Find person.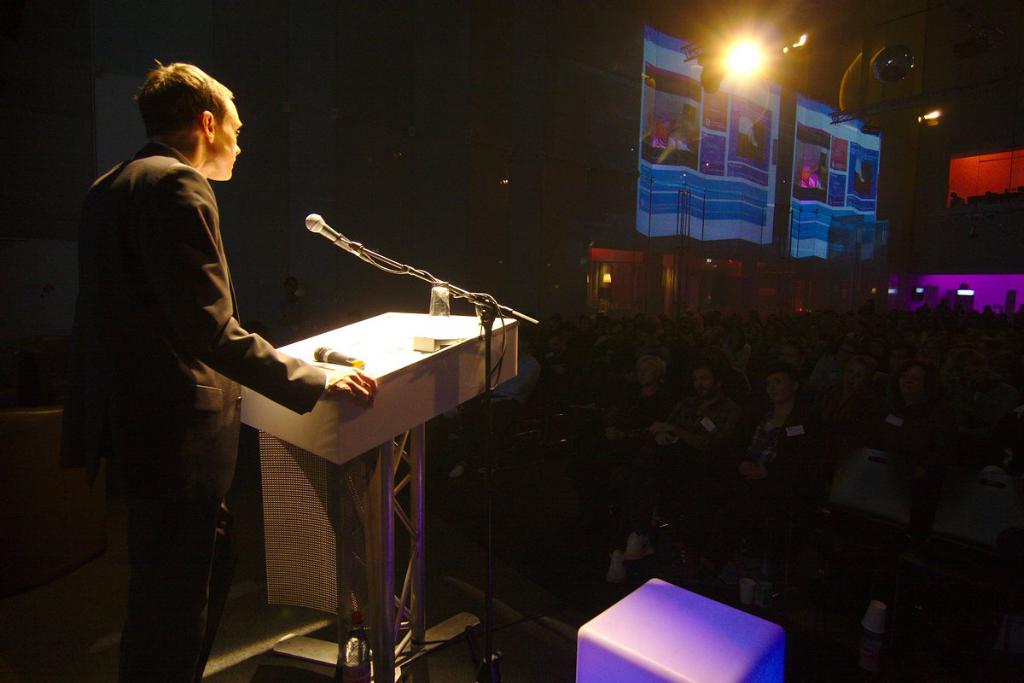
<region>887, 355, 947, 450</region>.
